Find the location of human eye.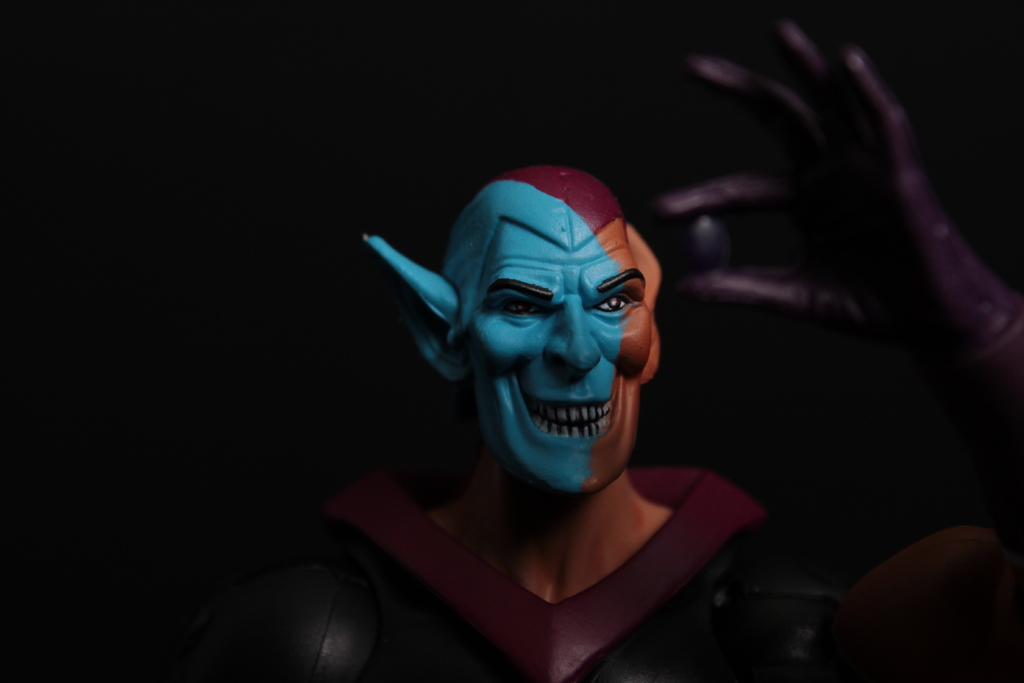
Location: Rect(490, 291, 551, 323).
